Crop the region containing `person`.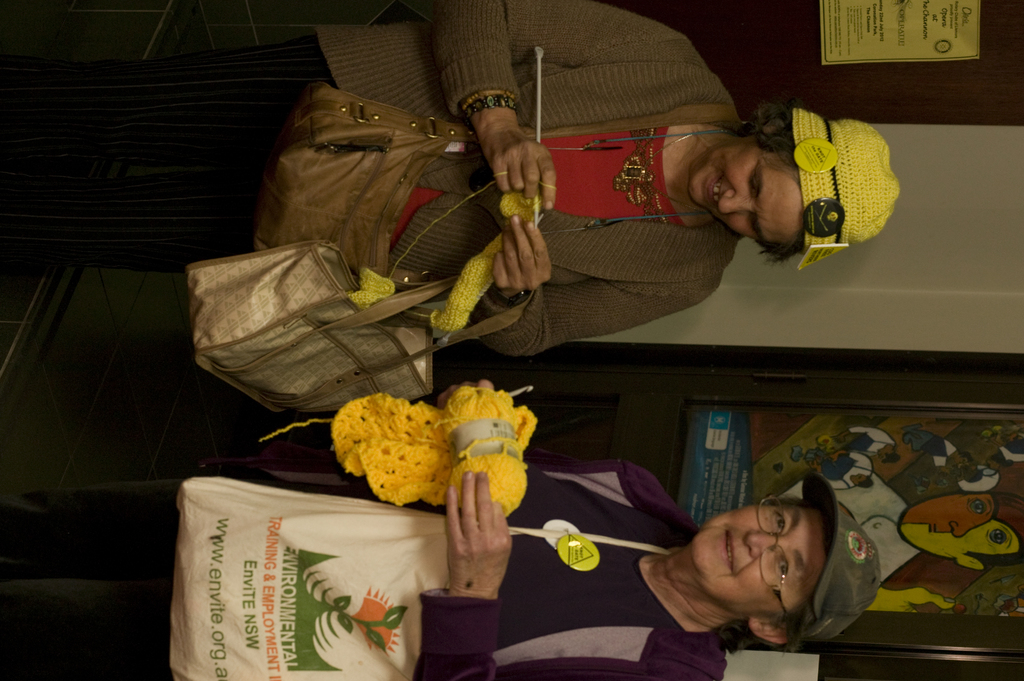
Crop region: (0,2,898,363).
